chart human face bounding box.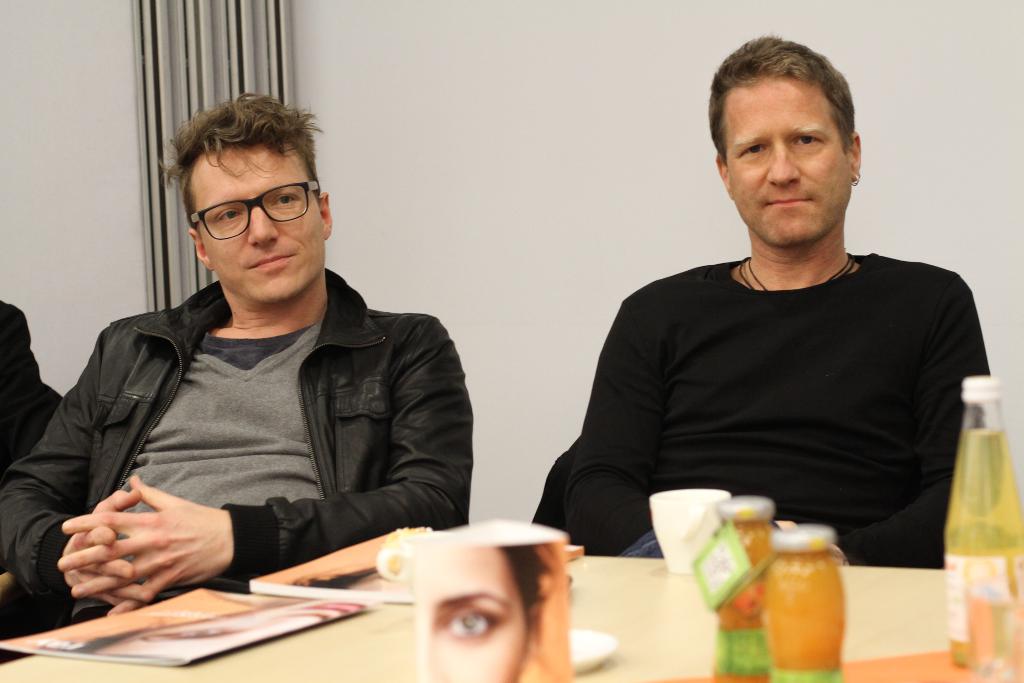
Charted: rect(194, 139, 325, 302).
